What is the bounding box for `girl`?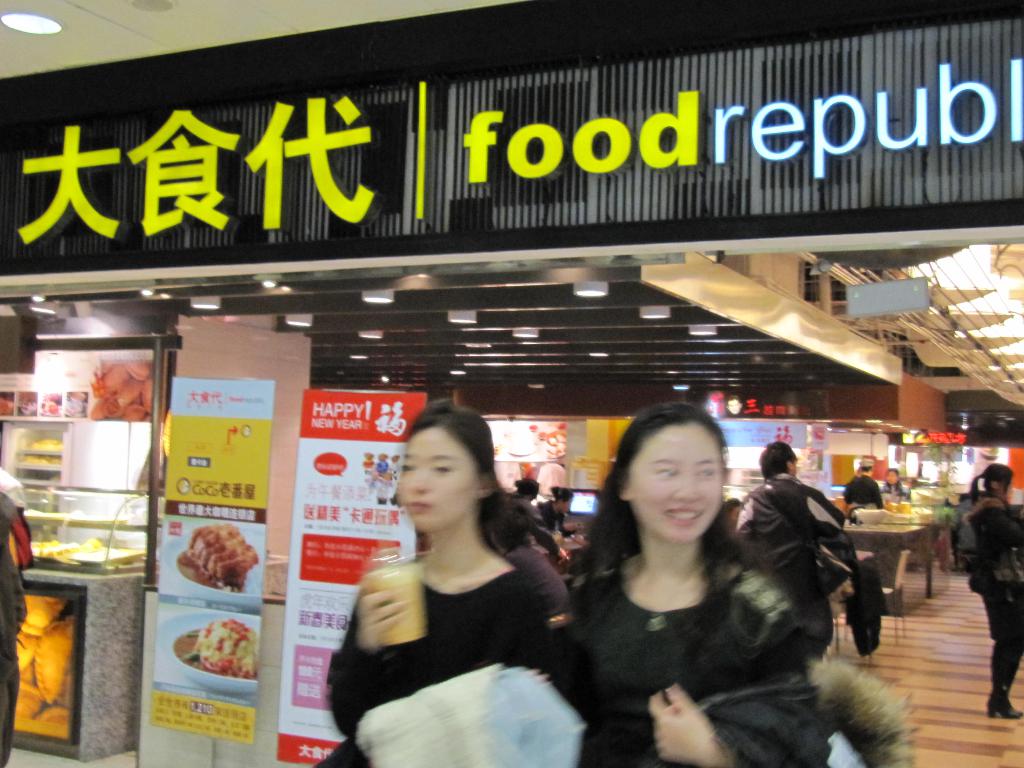
x1=561 y1=401 x2=832 y2=767.
